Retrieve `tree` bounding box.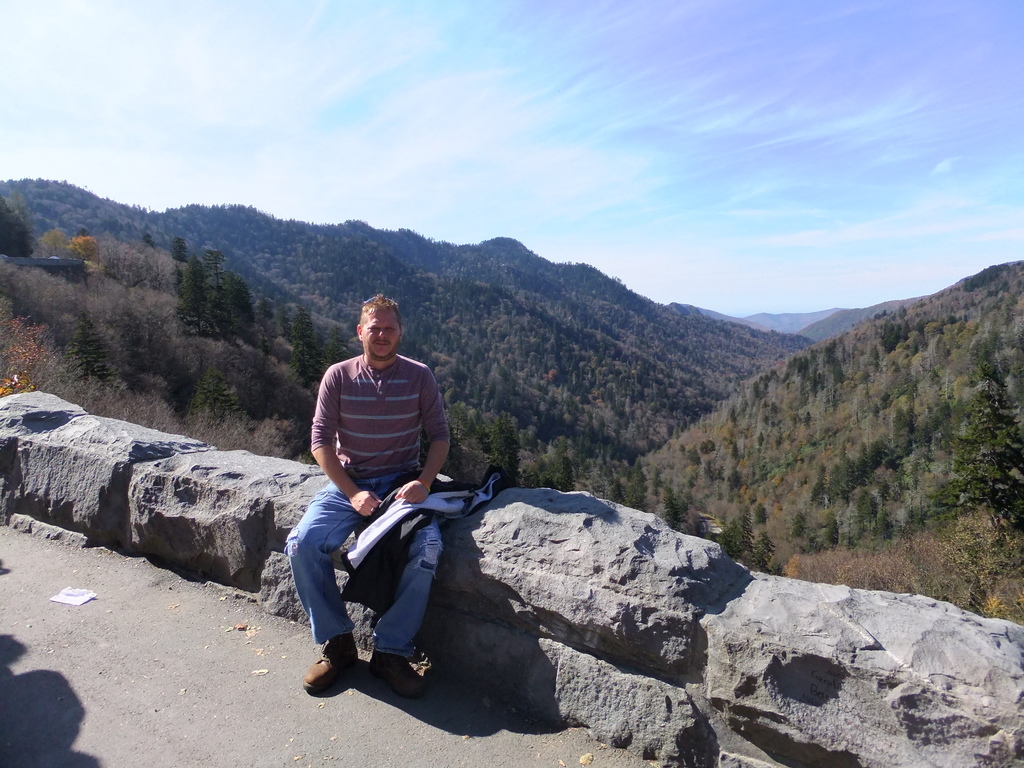
Bounding box: x1=494 y1=409 x2=522 y2=490.
